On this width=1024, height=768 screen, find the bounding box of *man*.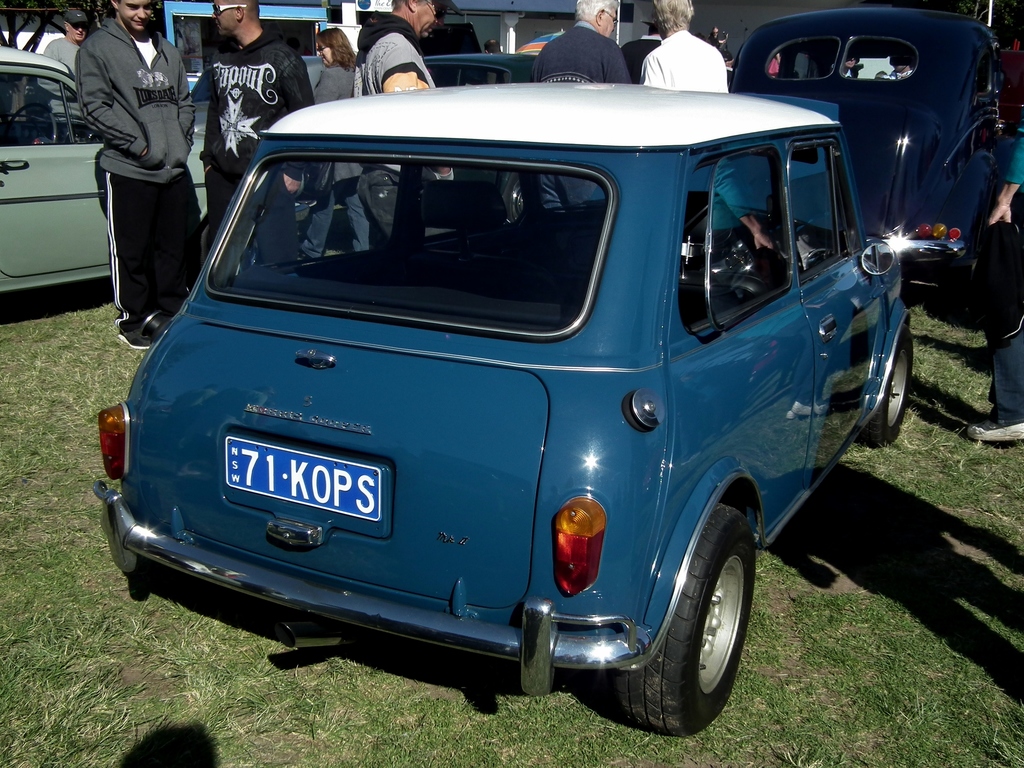
Bounding box: [642, 0, 726, 93].
